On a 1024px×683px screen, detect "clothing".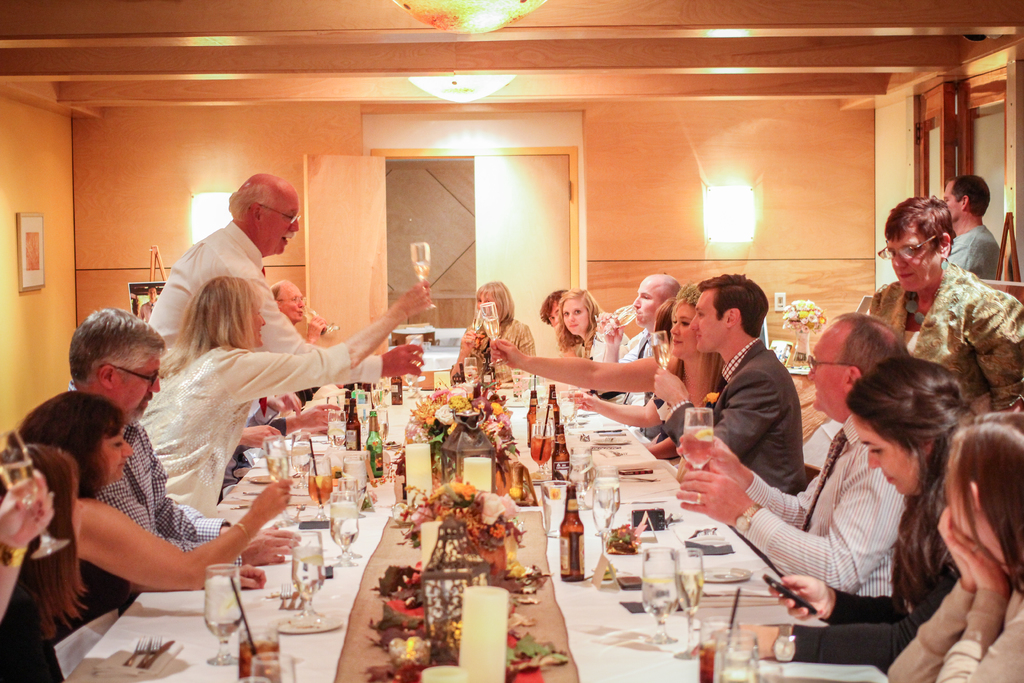
region(947, 222, 1016, 282).
